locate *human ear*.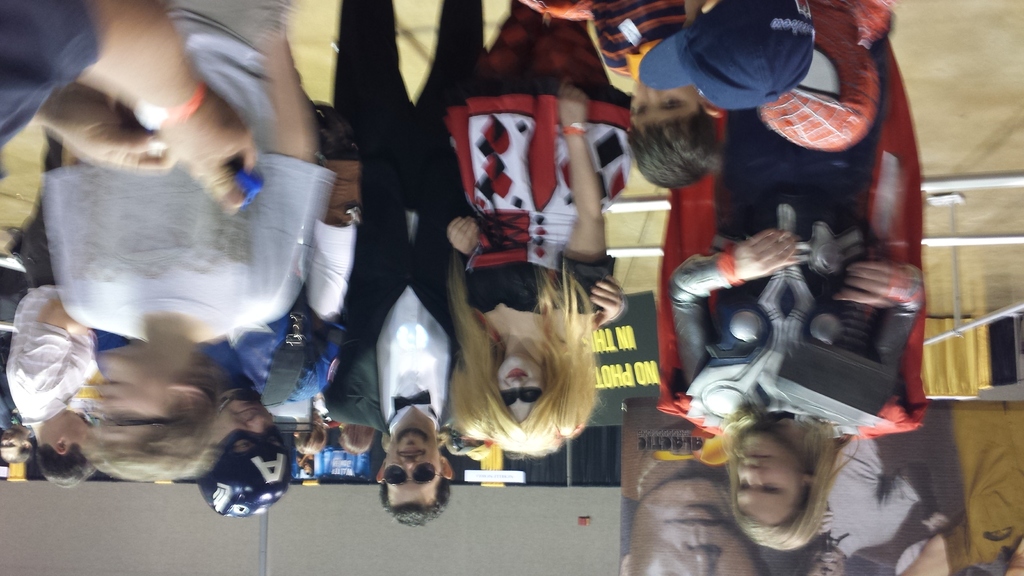
Bounding box: [619,555,630,575].
